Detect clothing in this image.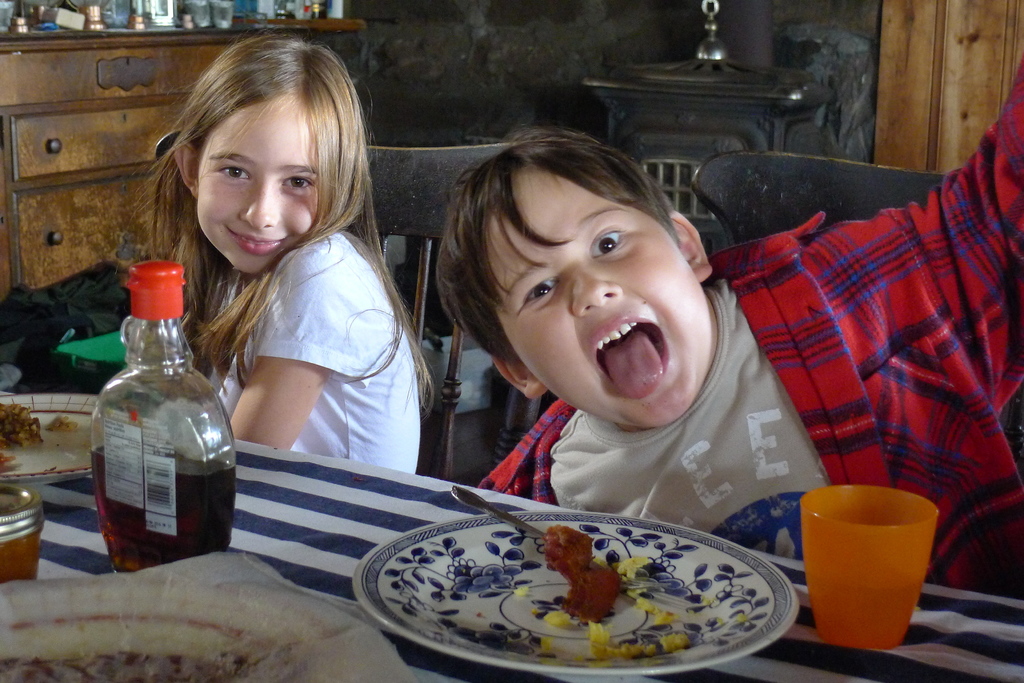
Detection: <box>474,60,1023,598</box>.
